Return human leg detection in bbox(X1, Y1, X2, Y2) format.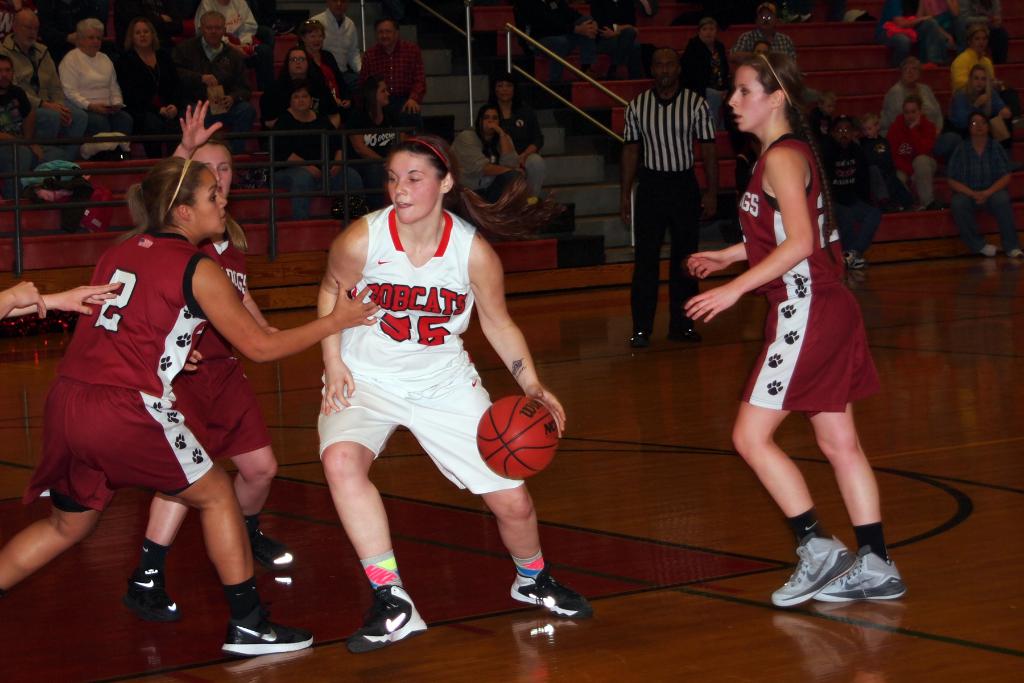
bbox(124, 483, 192, 602).
